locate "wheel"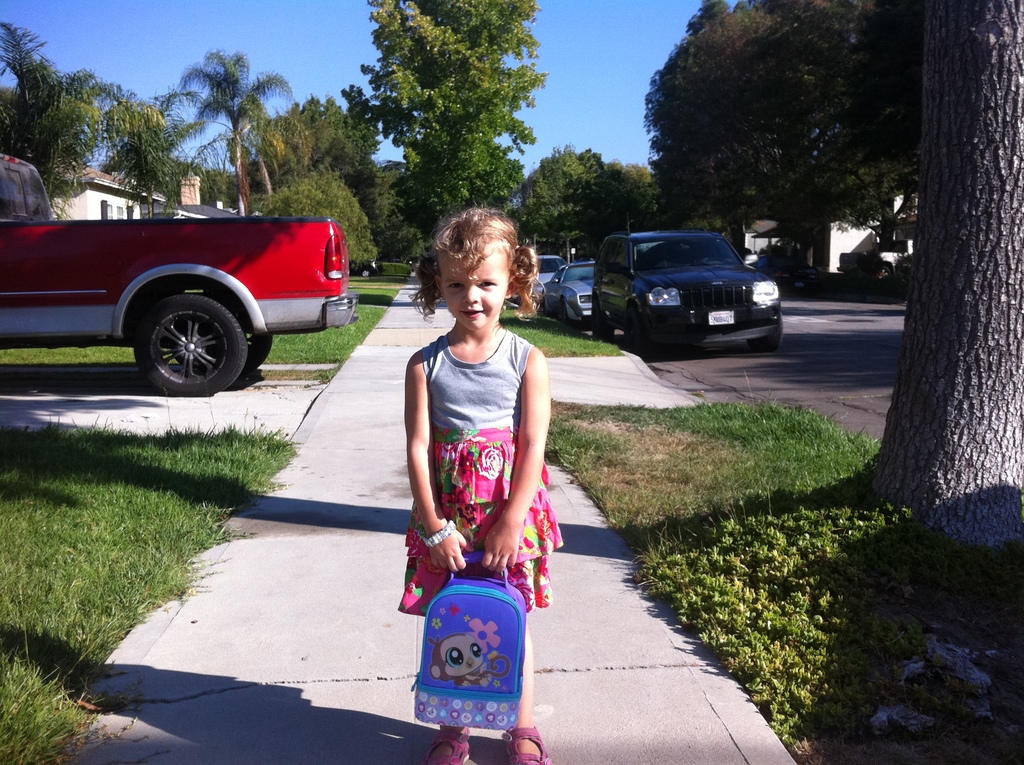
crop(563, 301, 580, 327)
